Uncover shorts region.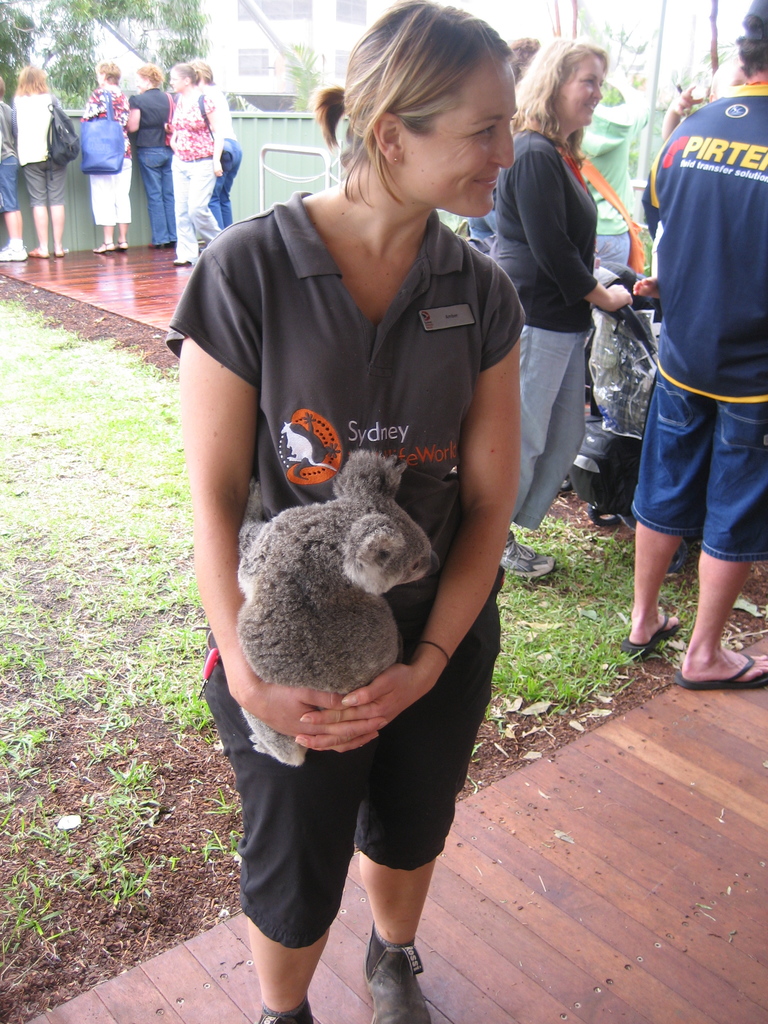
Uncovered: {"left": 0, "top": 154, "right": 11, "bottom": 218}.
